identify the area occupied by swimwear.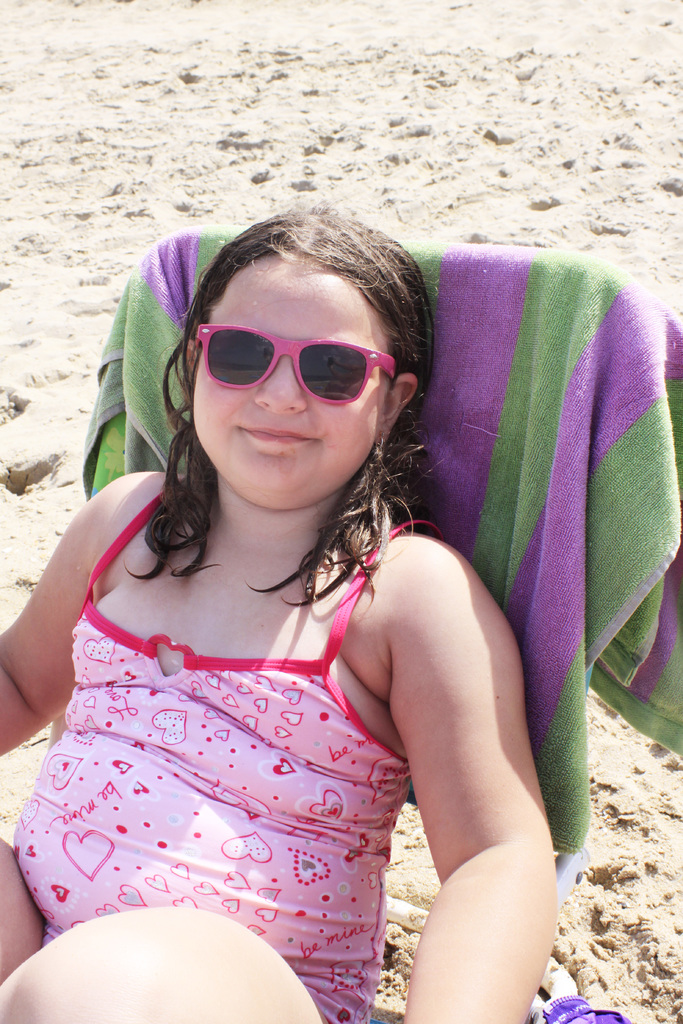
Area: l=11, t=470, r=409, b=1023.
